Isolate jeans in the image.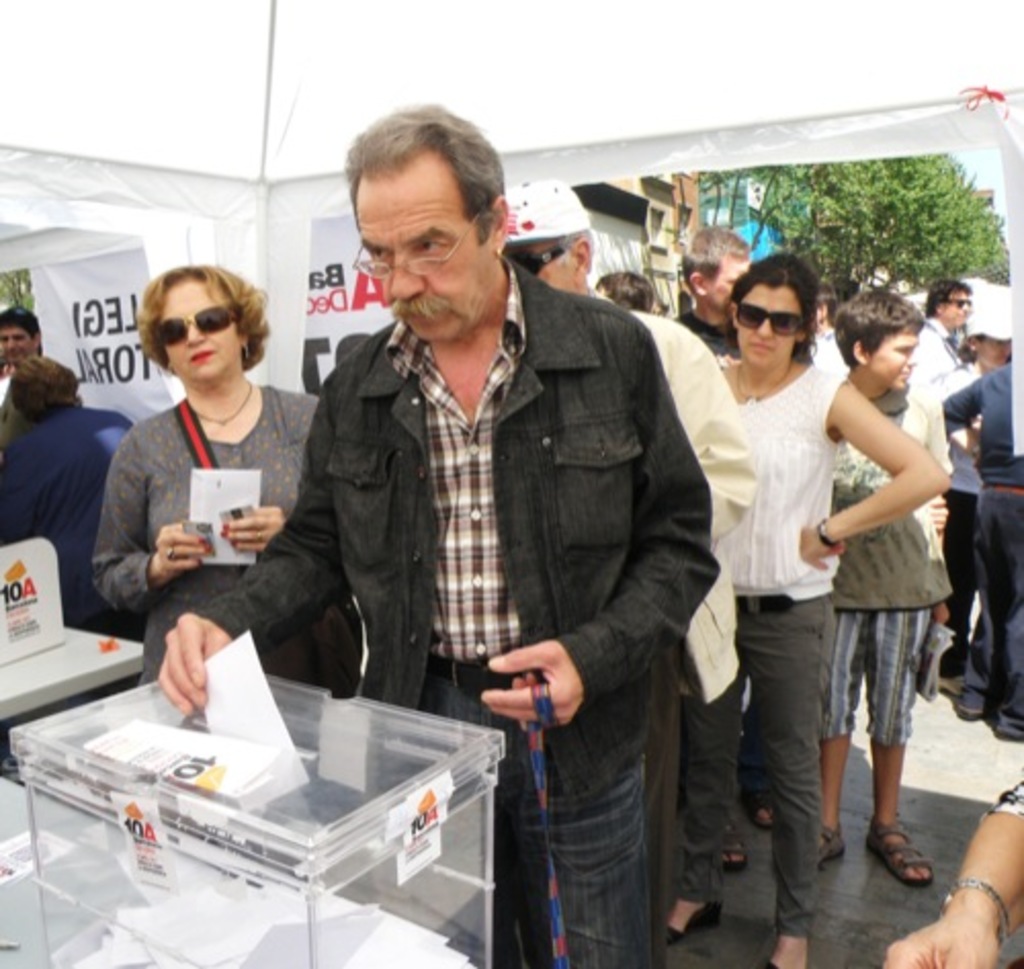
Isolated region: bbox=(190, 244, 743, 799).
